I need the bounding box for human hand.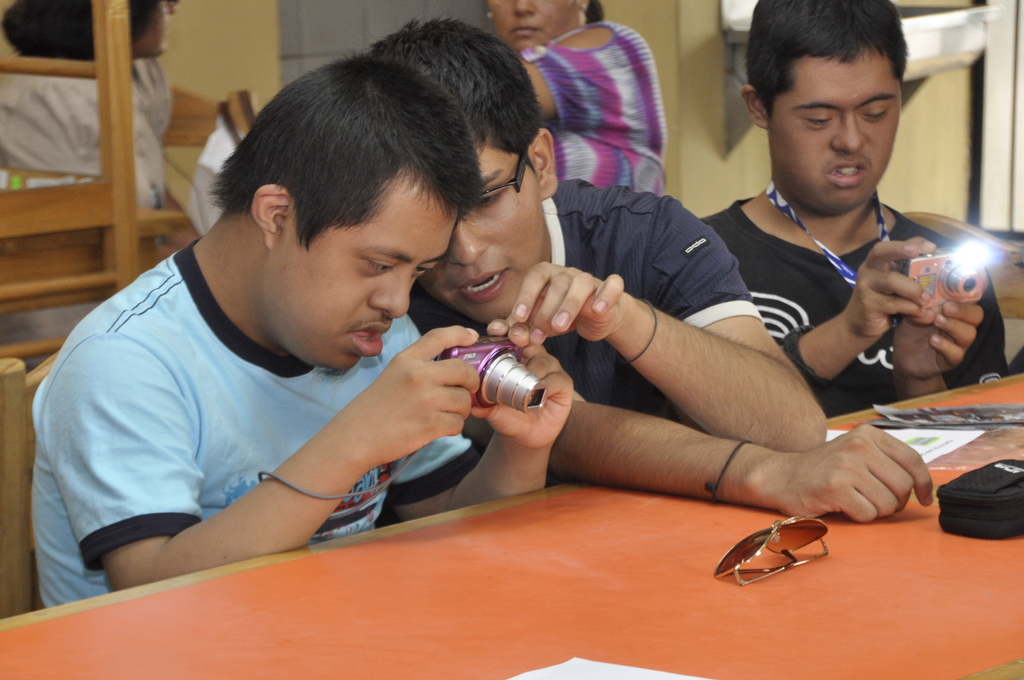
Here it is: rect(846, 236, 938, 343).
